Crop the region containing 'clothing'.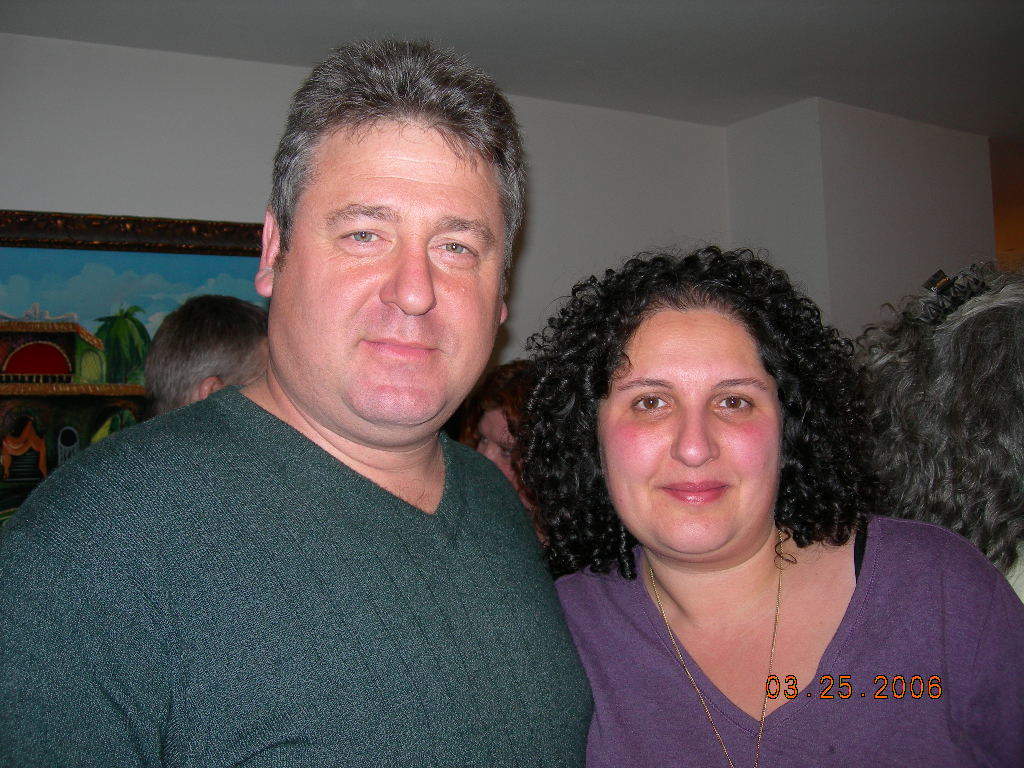
Crop region: rect(555, 509, 1022, 767).
